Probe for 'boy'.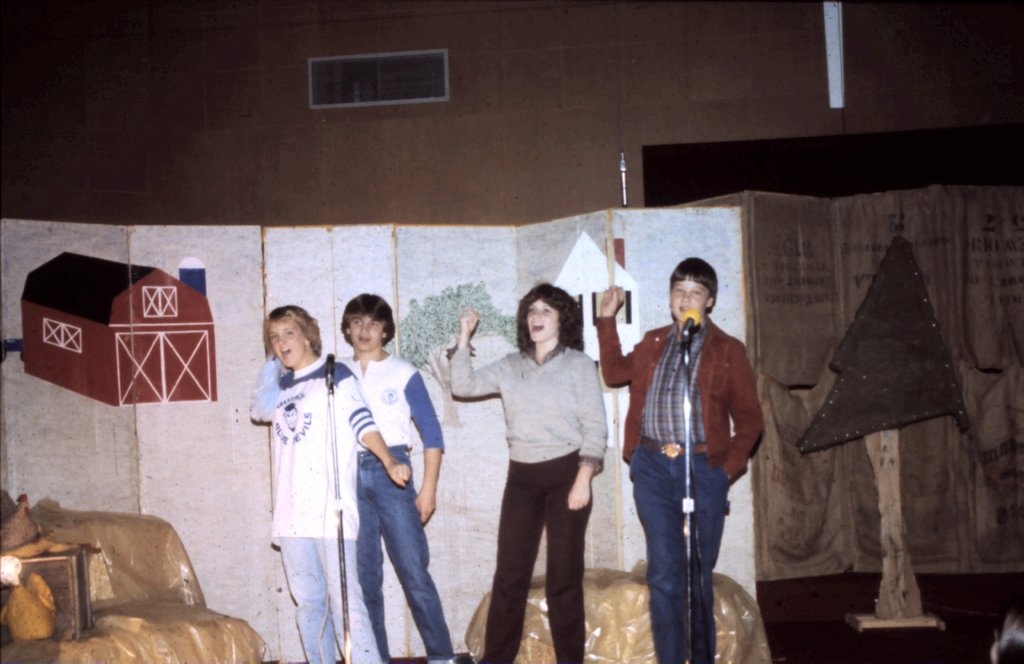
Probe result: box=[593, 257, 763, 663].
